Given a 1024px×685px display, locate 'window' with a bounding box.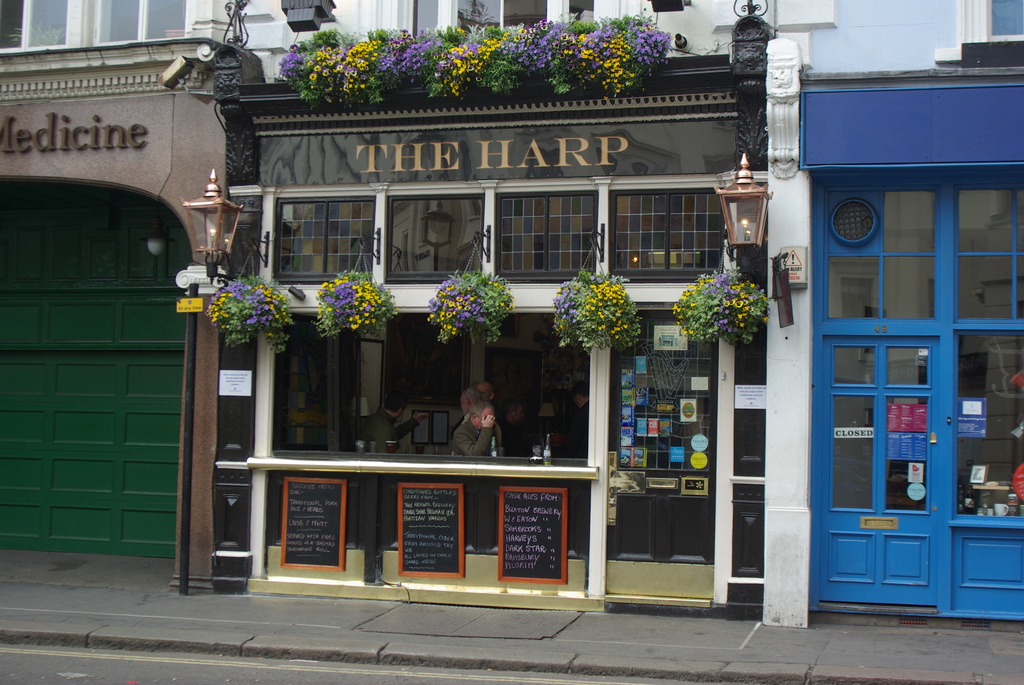
Located: 0 0 81 52.
